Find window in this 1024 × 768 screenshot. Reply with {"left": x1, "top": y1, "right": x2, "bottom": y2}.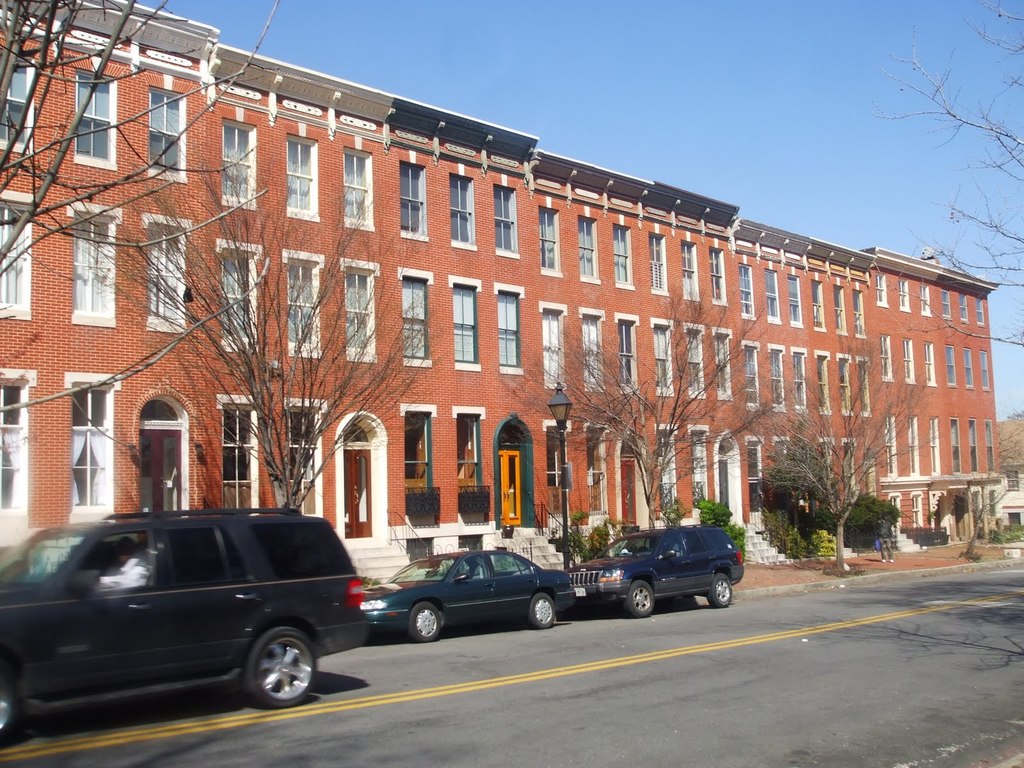
{"left": 499, "top": 291, "right": 525, "bottom": 367}.
